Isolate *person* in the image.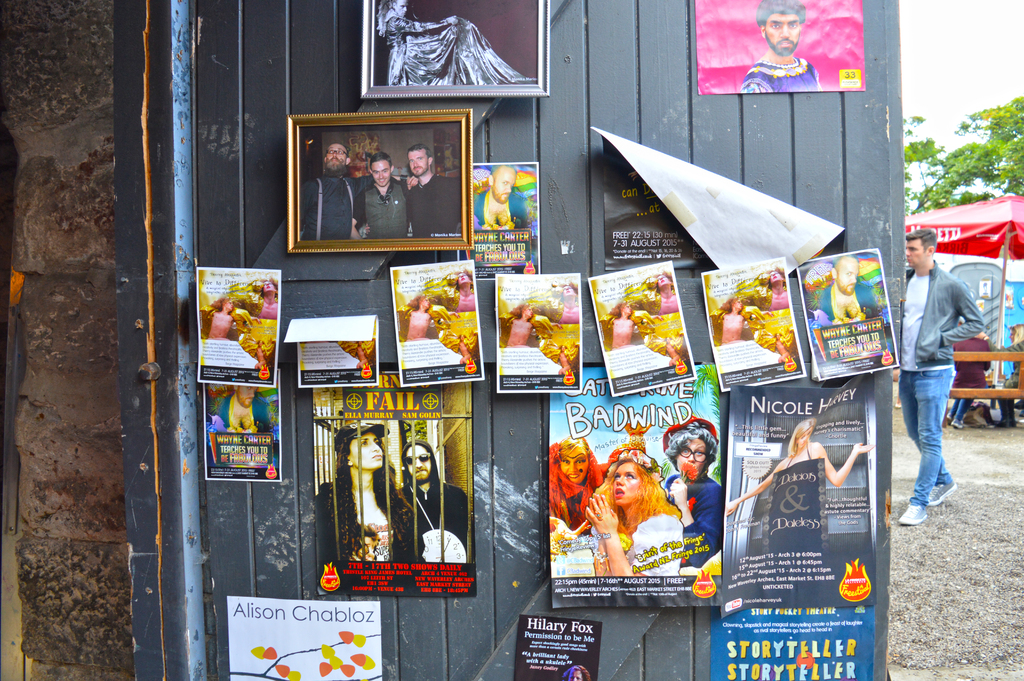
Isolated region: l=708, t=296, r=776, b=343.
